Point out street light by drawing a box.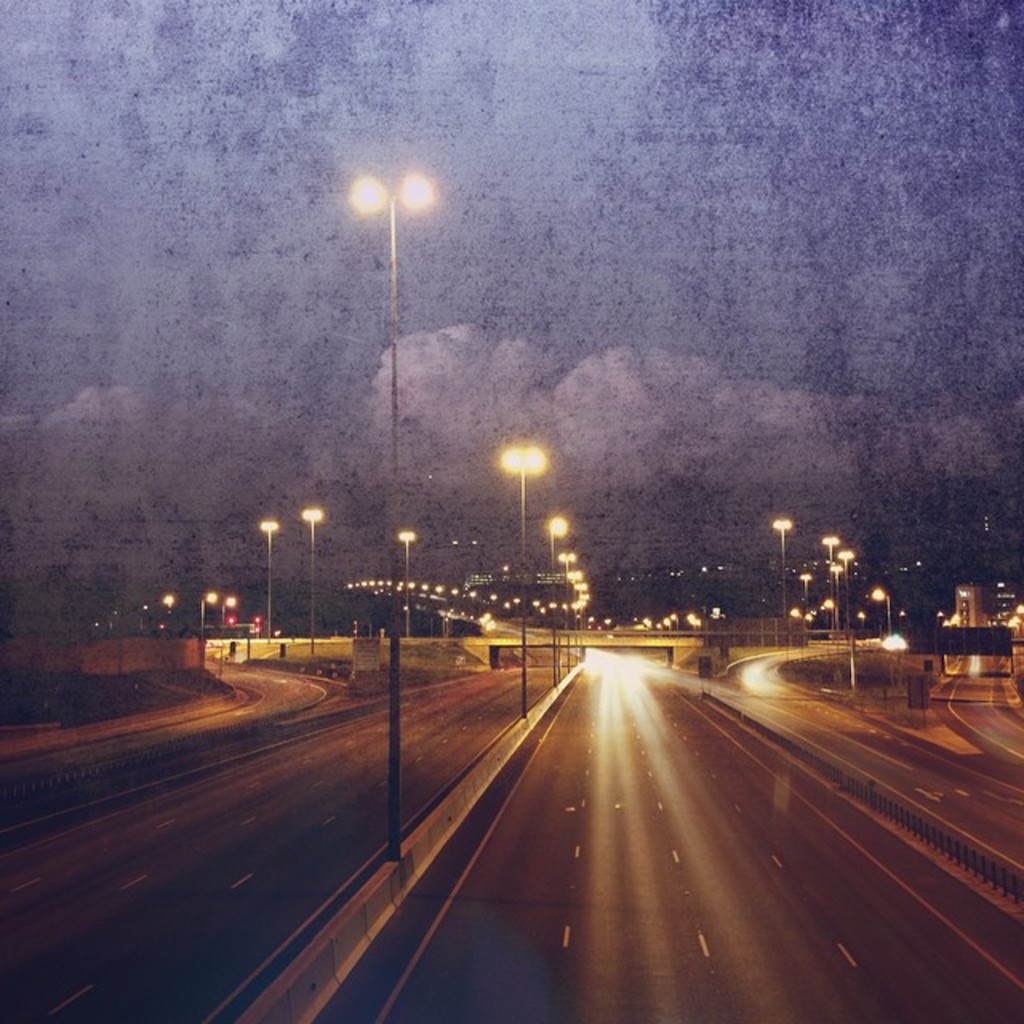
box(798, 571, 808, 627).
